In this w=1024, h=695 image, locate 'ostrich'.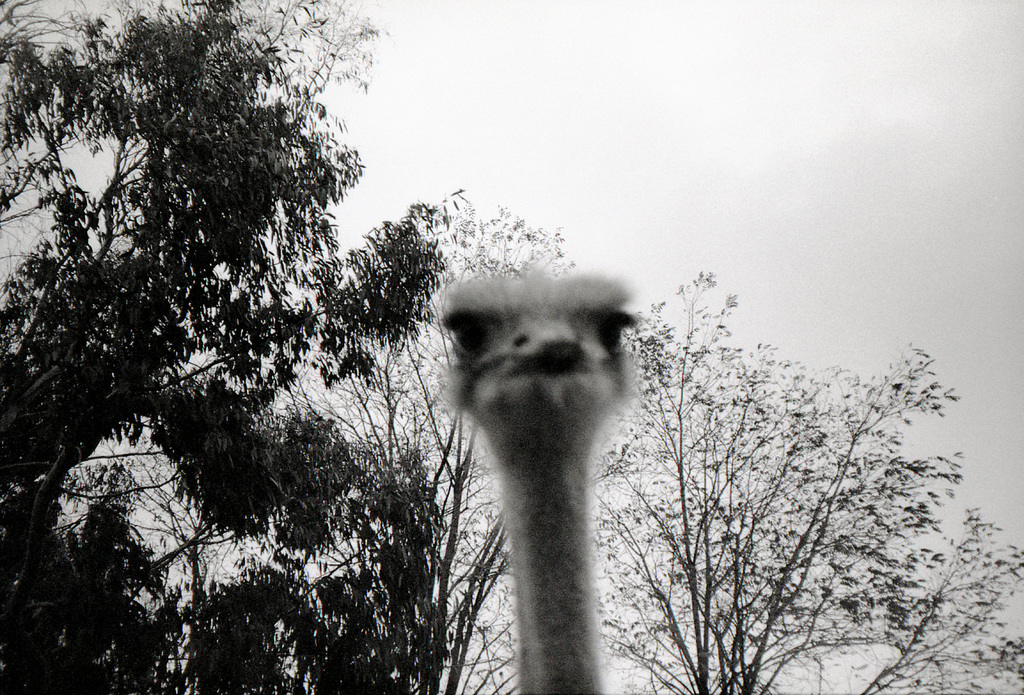
Bounding box: [440,266,642,692].
